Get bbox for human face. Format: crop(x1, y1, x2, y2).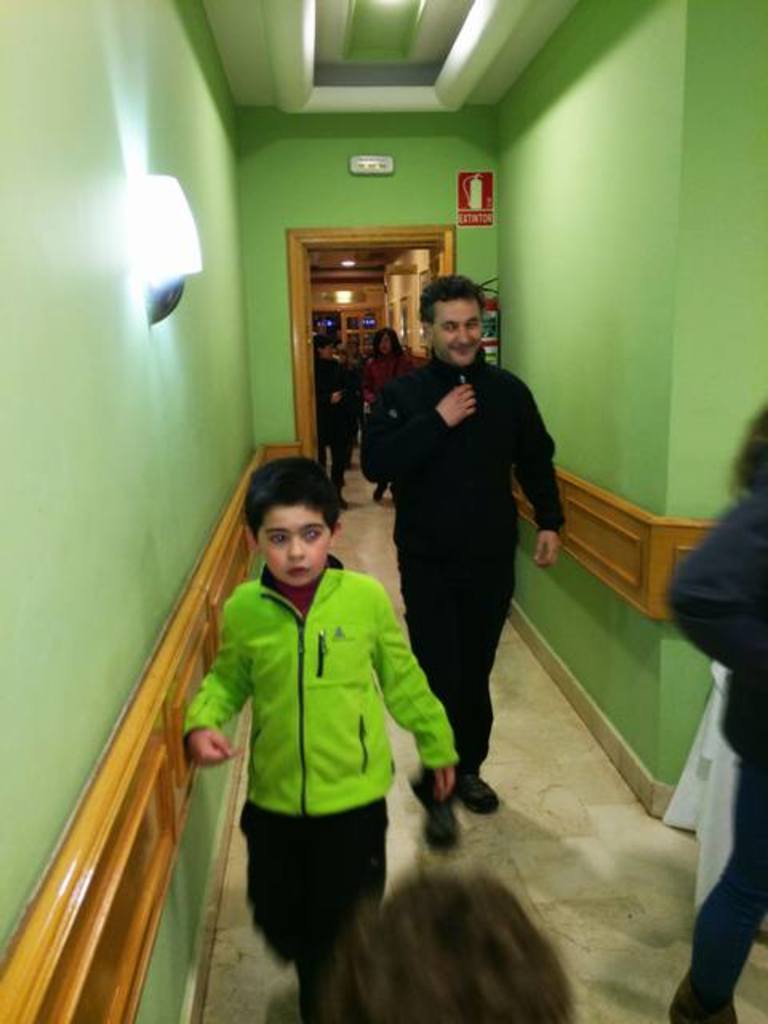
crop(430, 294, 483, 365).
